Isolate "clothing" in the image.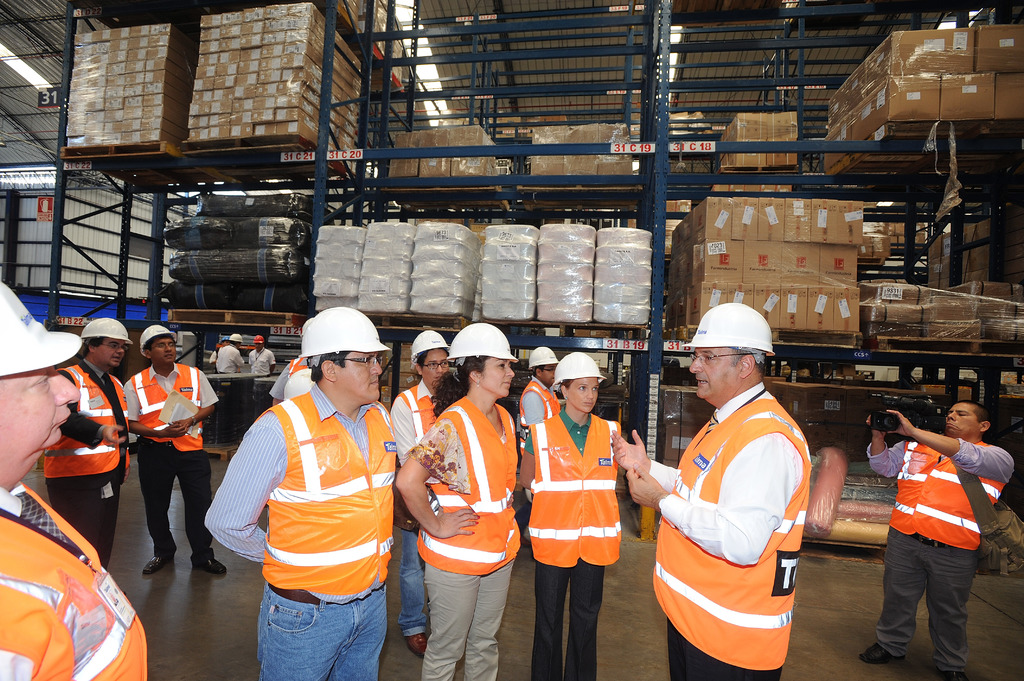
Isolated region: 54:358:129:486.
